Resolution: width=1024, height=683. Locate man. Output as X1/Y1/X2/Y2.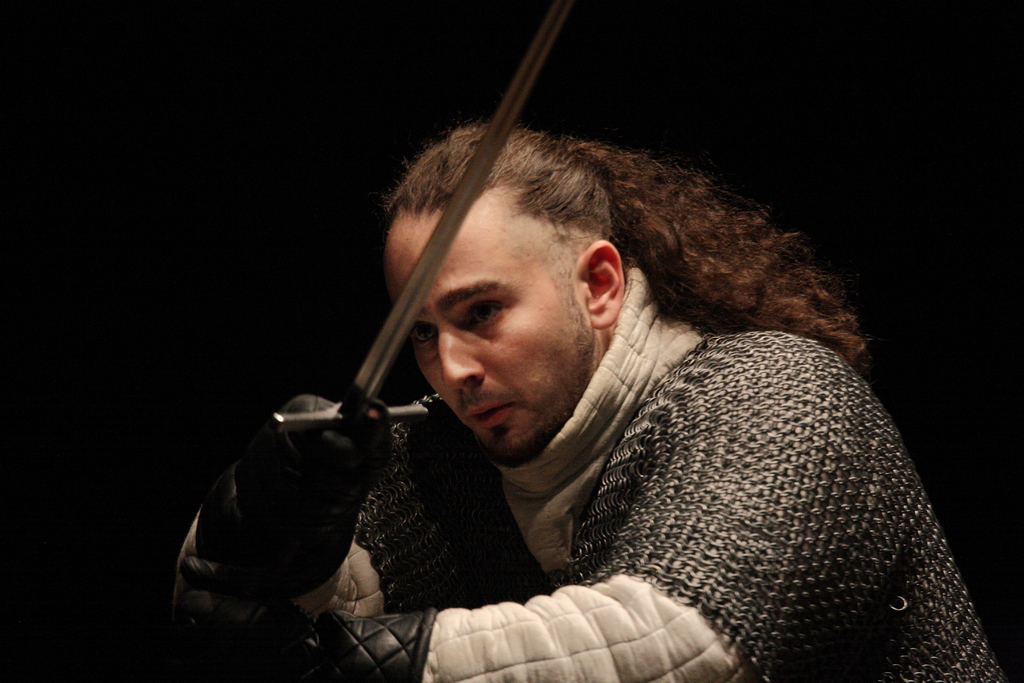
186/95/1007/682.
